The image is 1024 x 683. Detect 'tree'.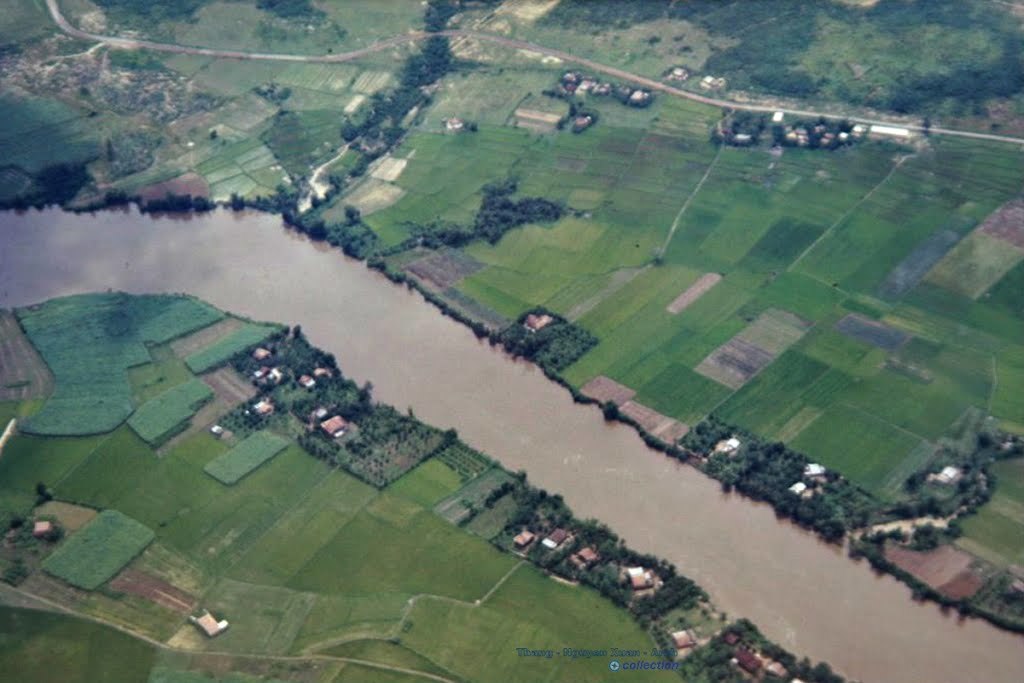
Detection: x1=604 y1=404 x2=624 y2=426.
